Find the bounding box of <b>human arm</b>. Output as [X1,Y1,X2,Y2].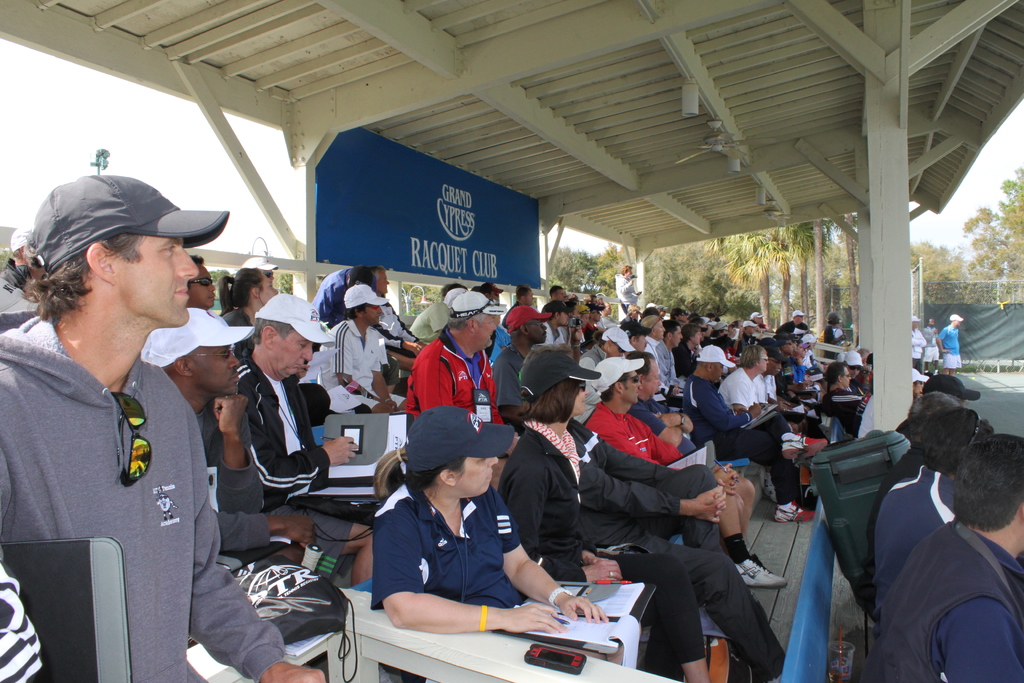
[940,597,1023,682].
